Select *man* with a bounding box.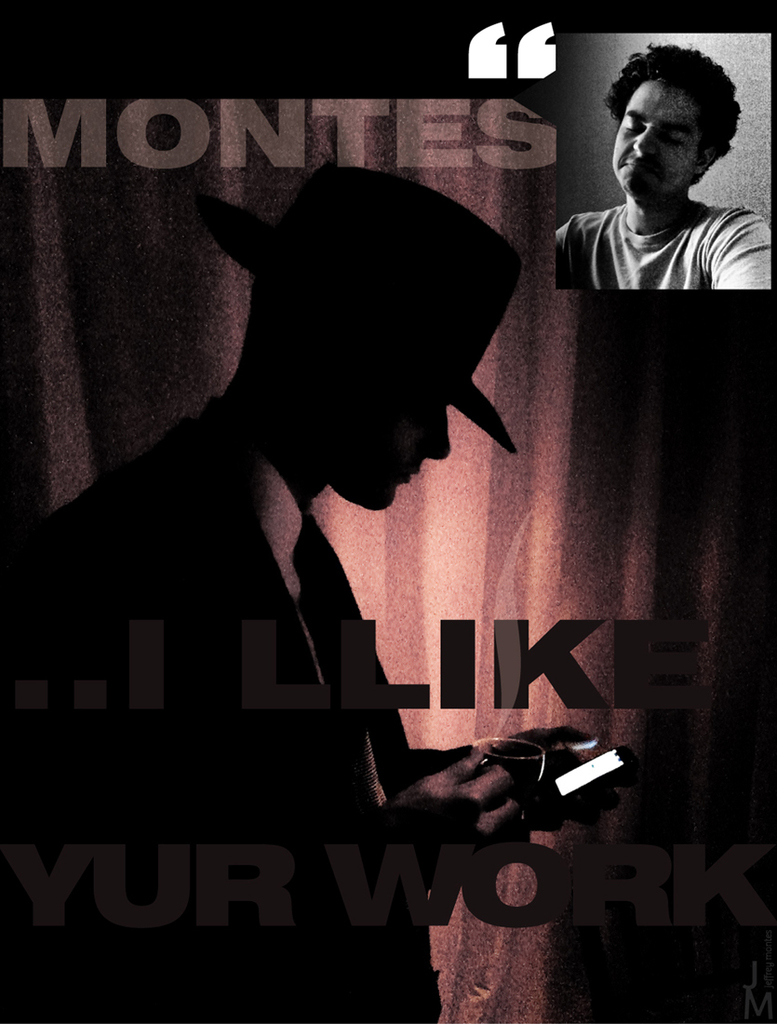
region(554, 37, 772, 289).
